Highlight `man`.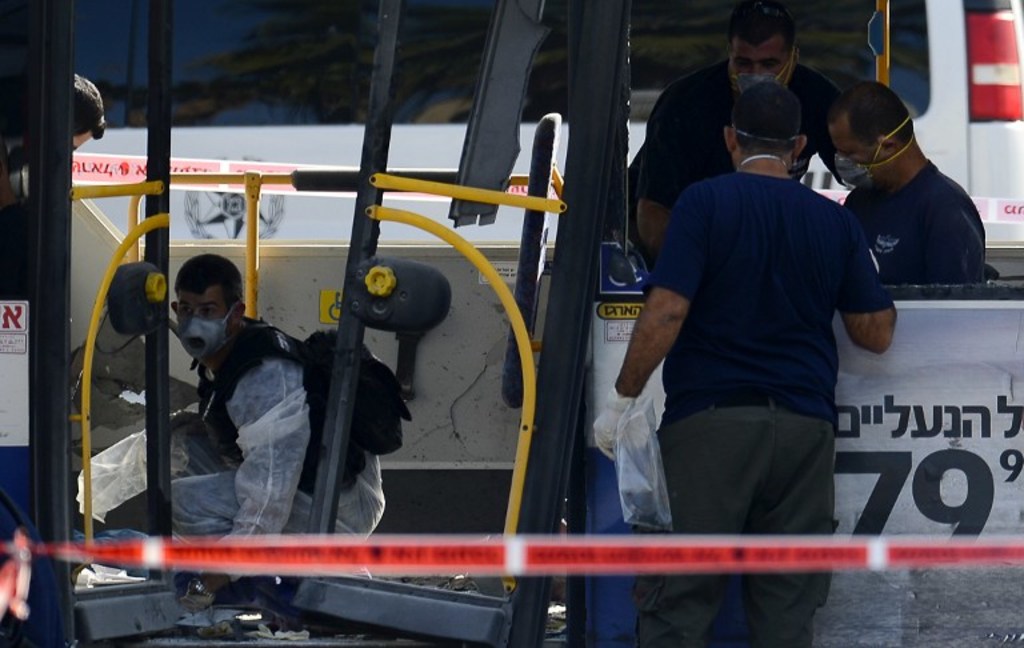
Highlighted region: [left=603, top=69, right=903, bottom=612].
